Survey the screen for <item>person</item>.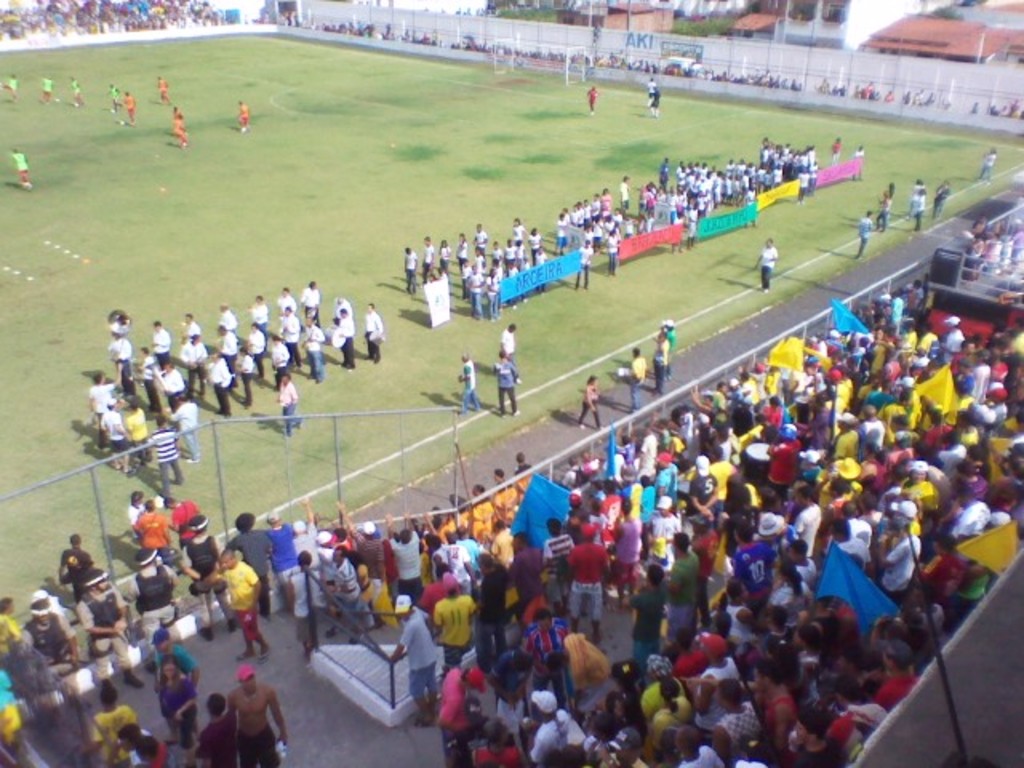
Survey found: (x1=299, y1=314, x2=331, y2=384).
